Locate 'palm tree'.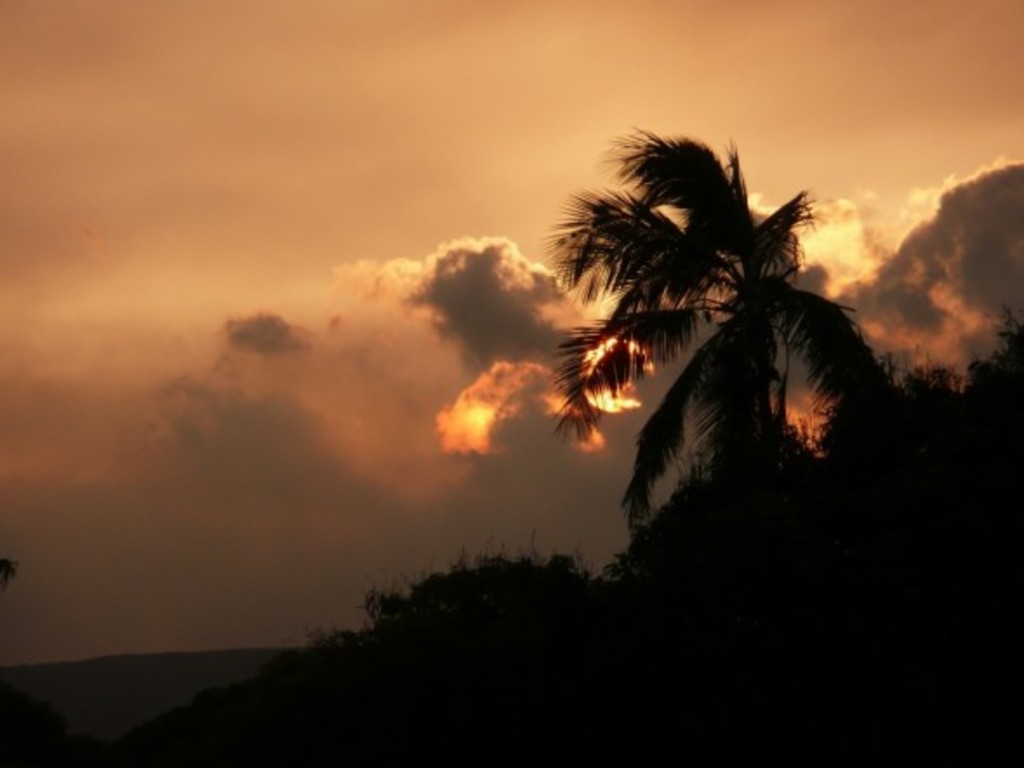
Bounding box: 556:134:881:586.
